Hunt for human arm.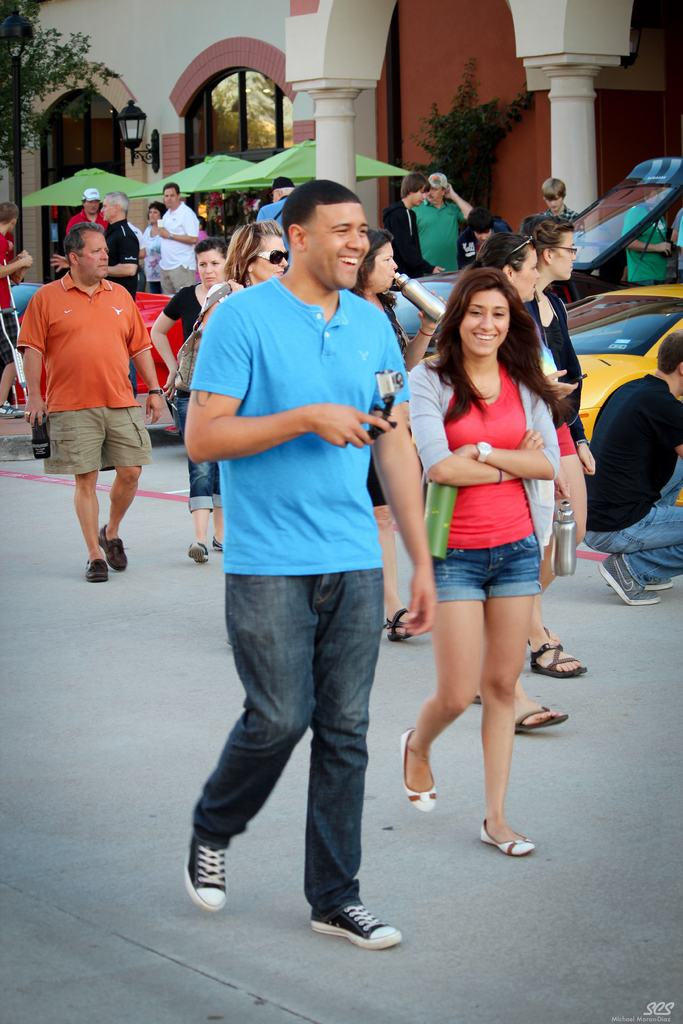
Hunted down at bbox(620, 204, 670, 259).
